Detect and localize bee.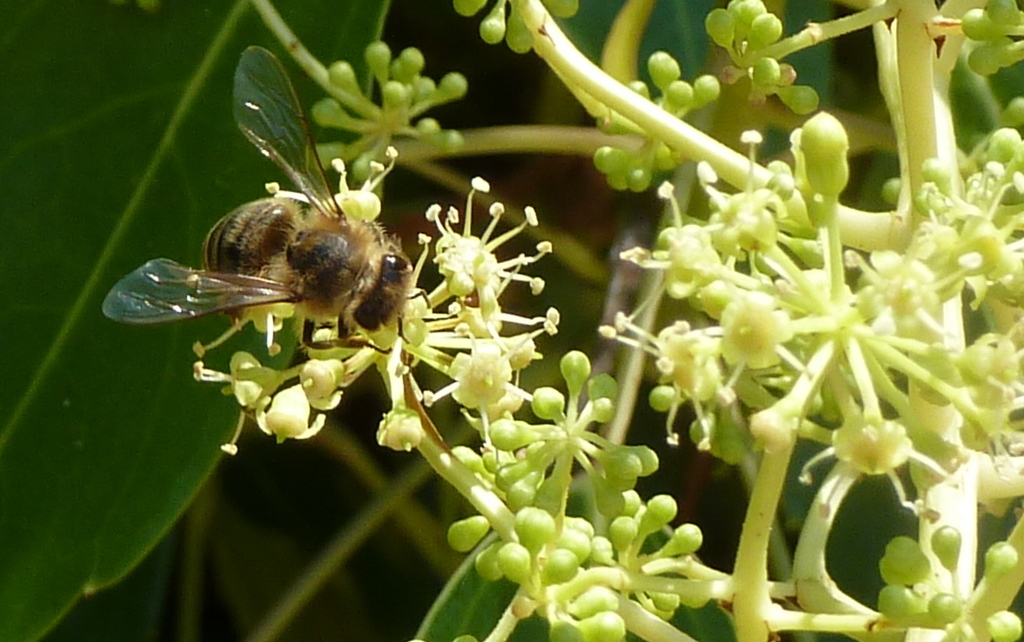
Localized at {"x1": 112, "y1": 56, "x2": 425, "y2": 391}.
